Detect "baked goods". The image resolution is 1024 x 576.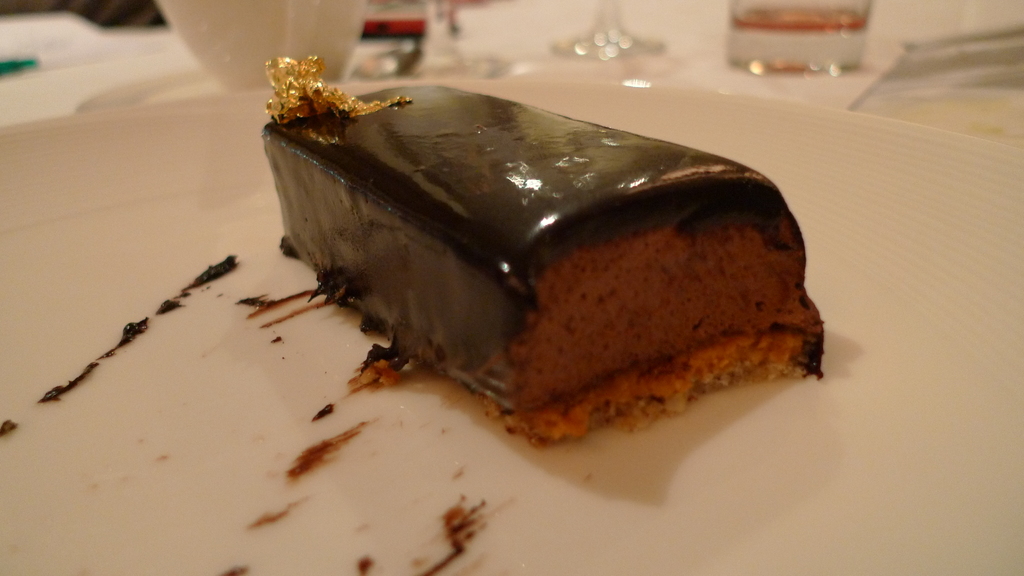
pyautogui.locateOnScreen(253, 47, 827, 456).
